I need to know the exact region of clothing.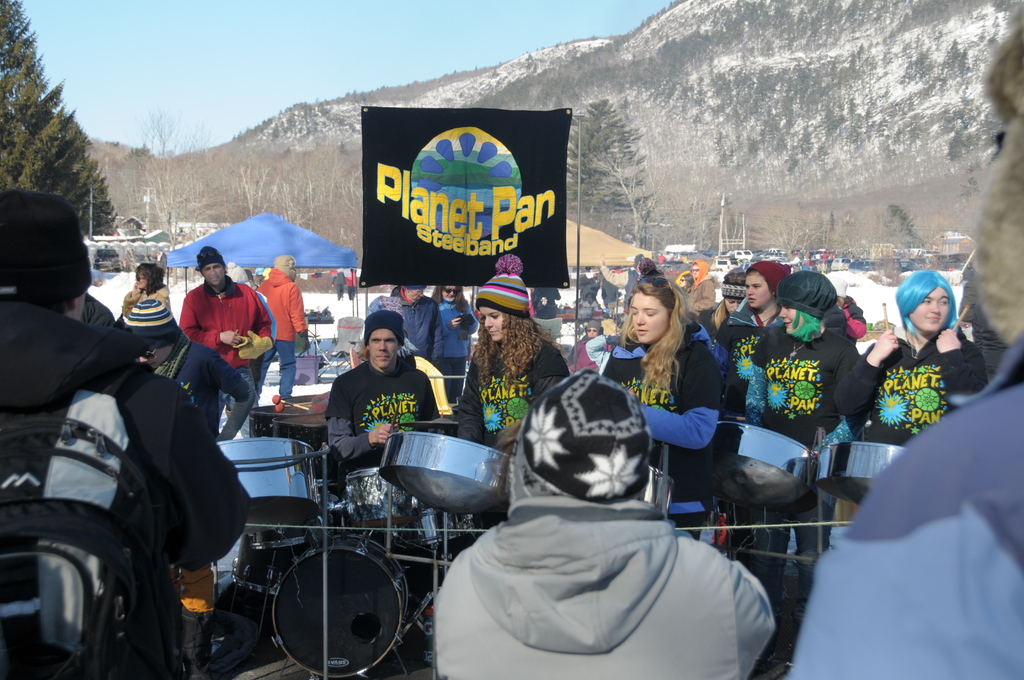
Region: [x1=602, y1=264, x2=643, y2=309].
